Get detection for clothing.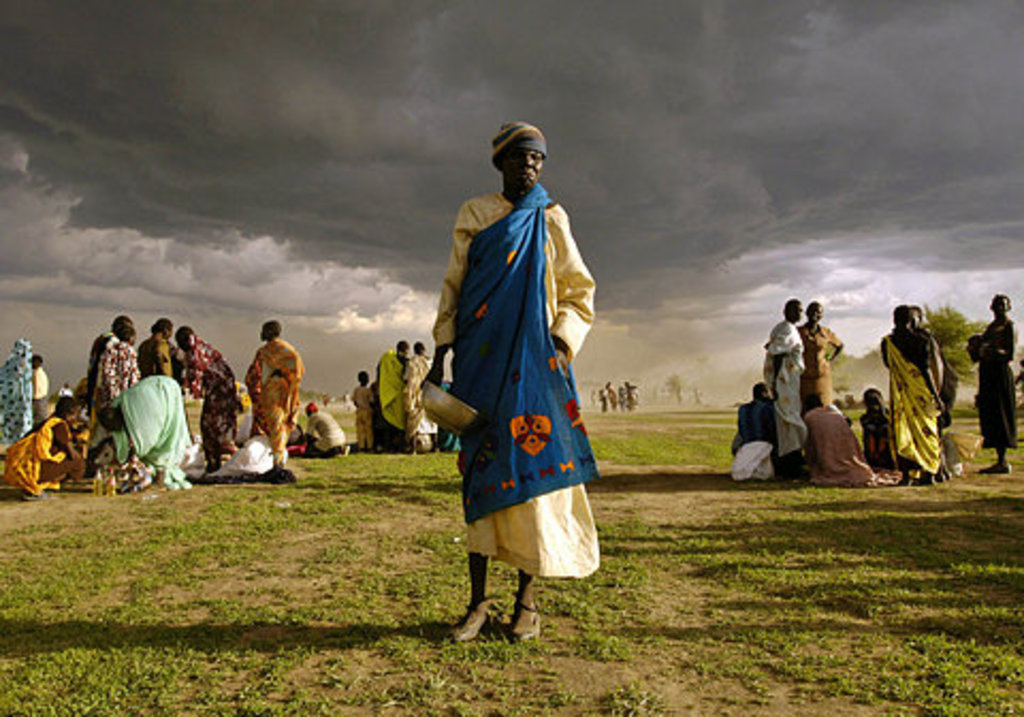
Detection: Rect(804, 326, 838, 405).
